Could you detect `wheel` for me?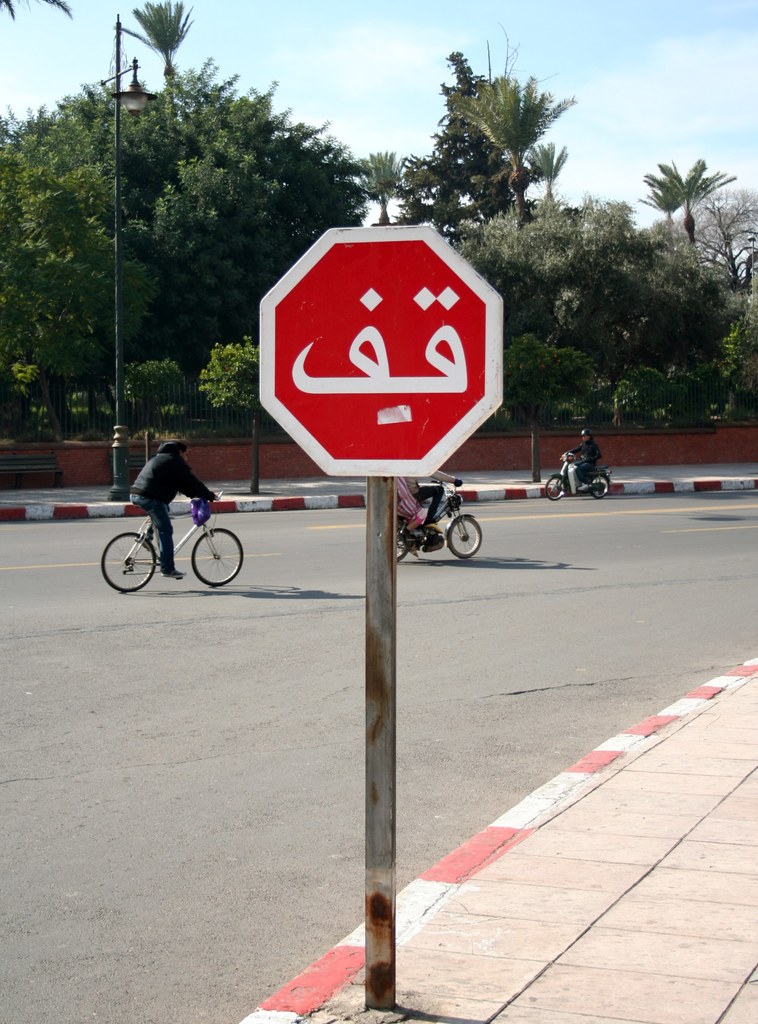
Detection result: Rect(191, 524, 245, 596).
